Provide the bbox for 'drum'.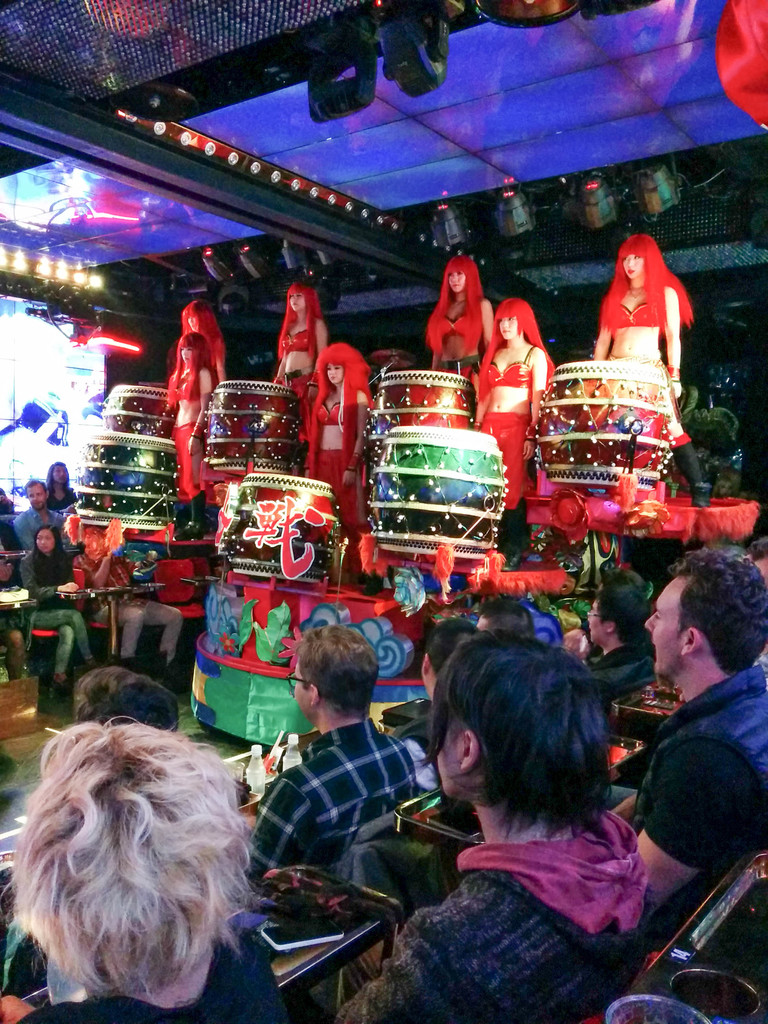
BBox(206, 370, 306, 474).
